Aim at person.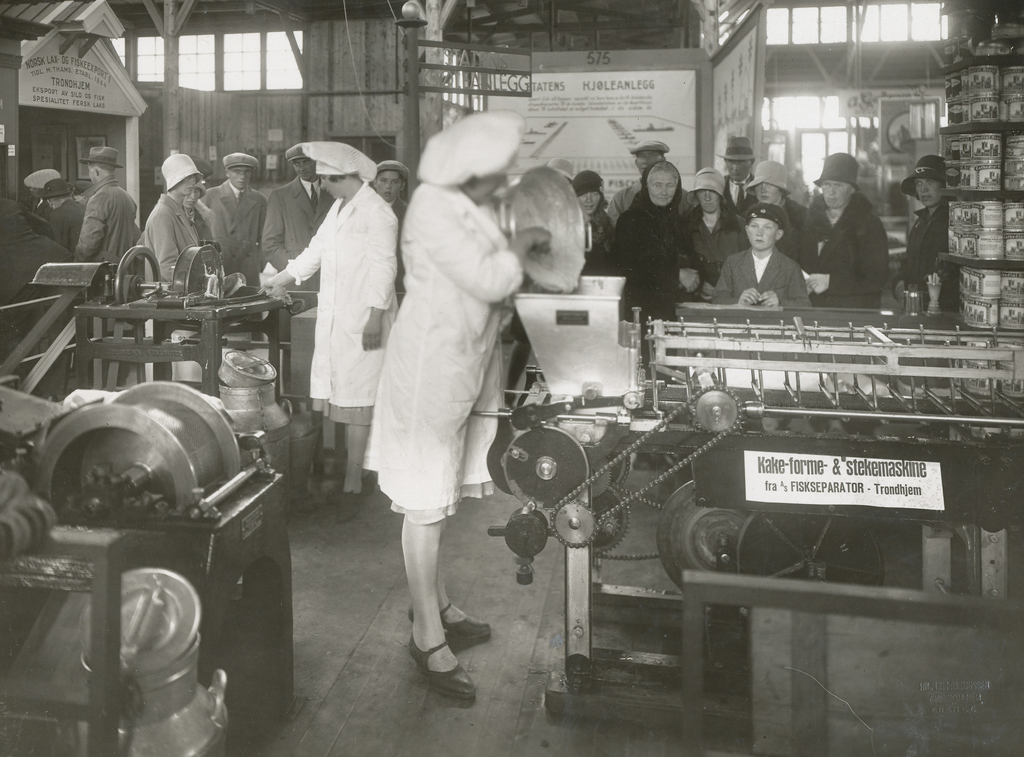
Aimed at left=723, top=131, right=754, bottom=210.
